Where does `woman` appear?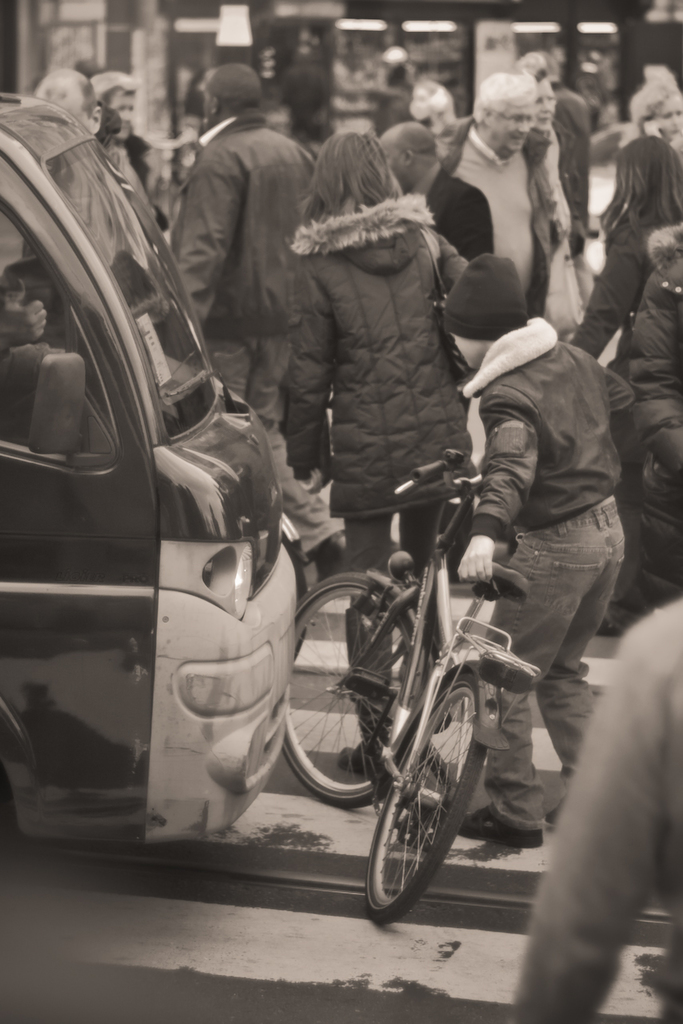
Appears at 283 126 504 794.
